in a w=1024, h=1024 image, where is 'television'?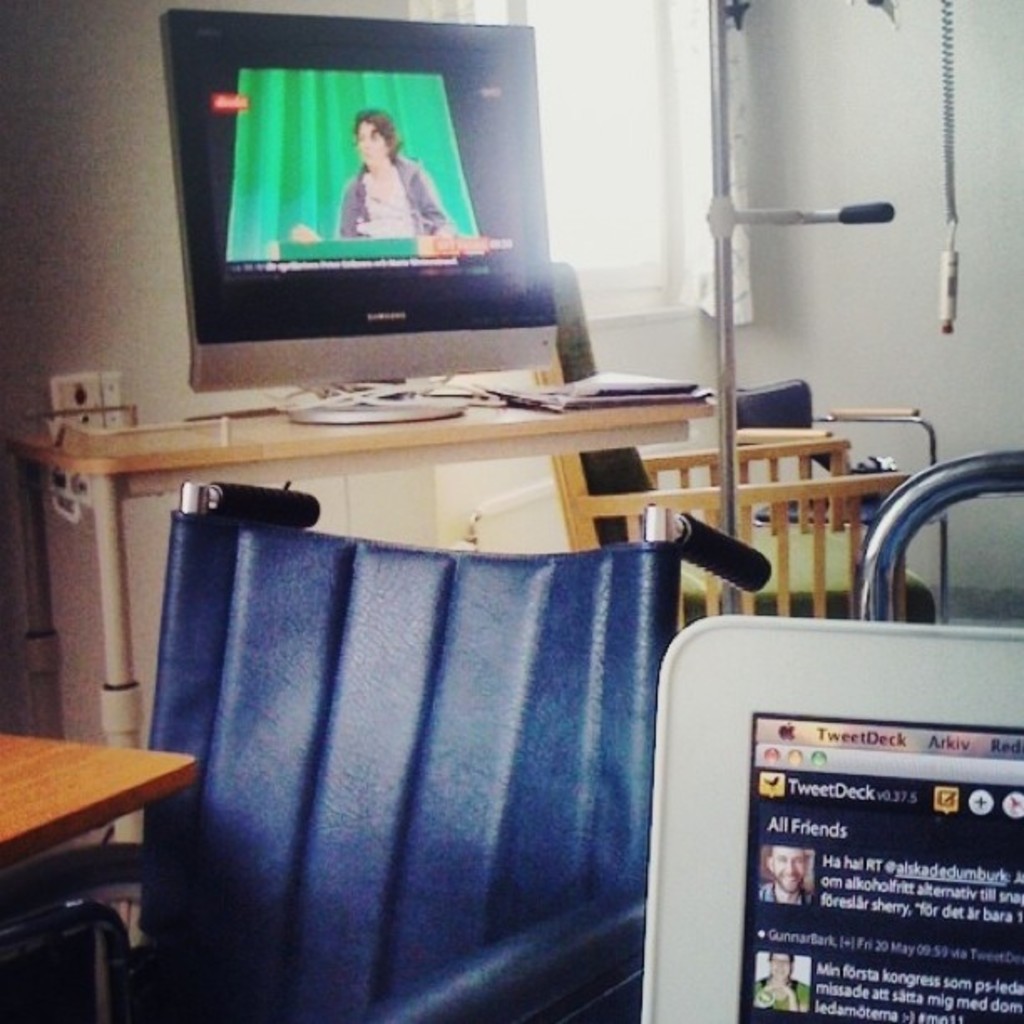
162:12:556:423.
